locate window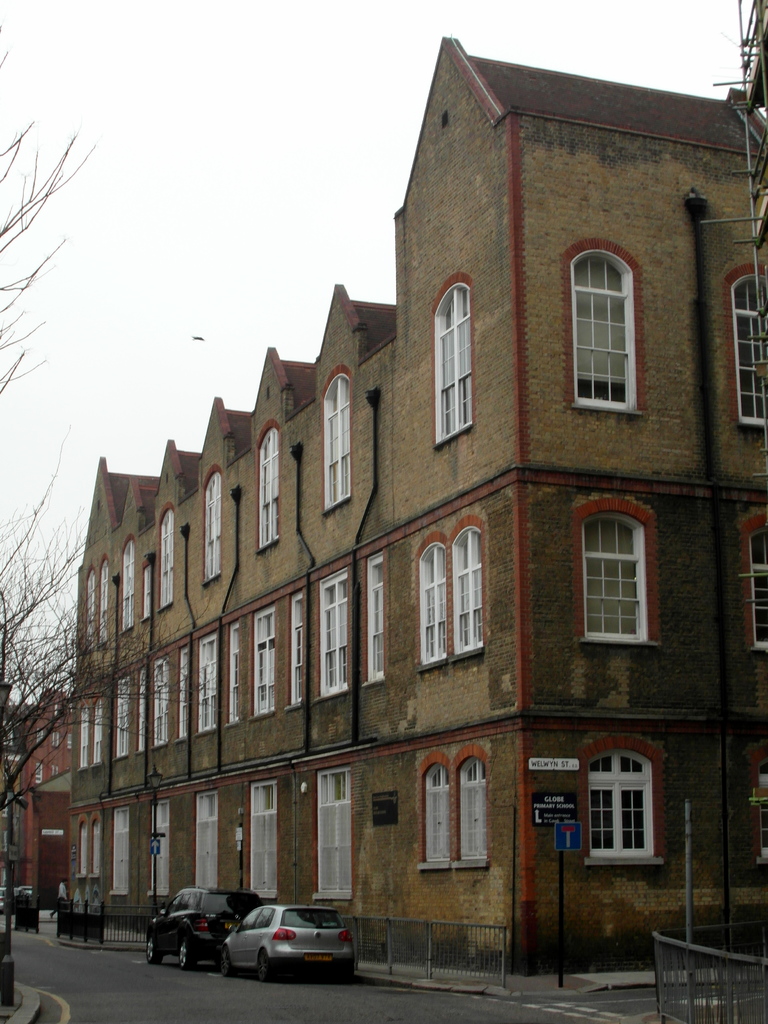
(left=570, top=490, right=663, bottom=647)
